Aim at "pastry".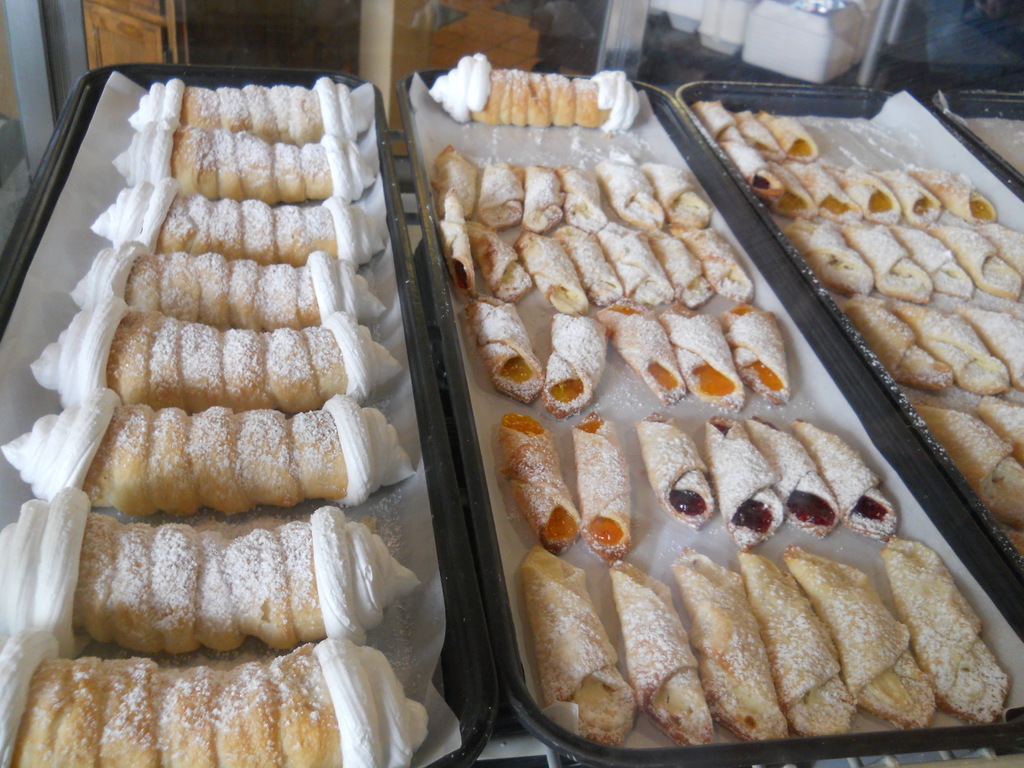
Aimed at (x1=970, y1=223, x2=1023, y2=283).
